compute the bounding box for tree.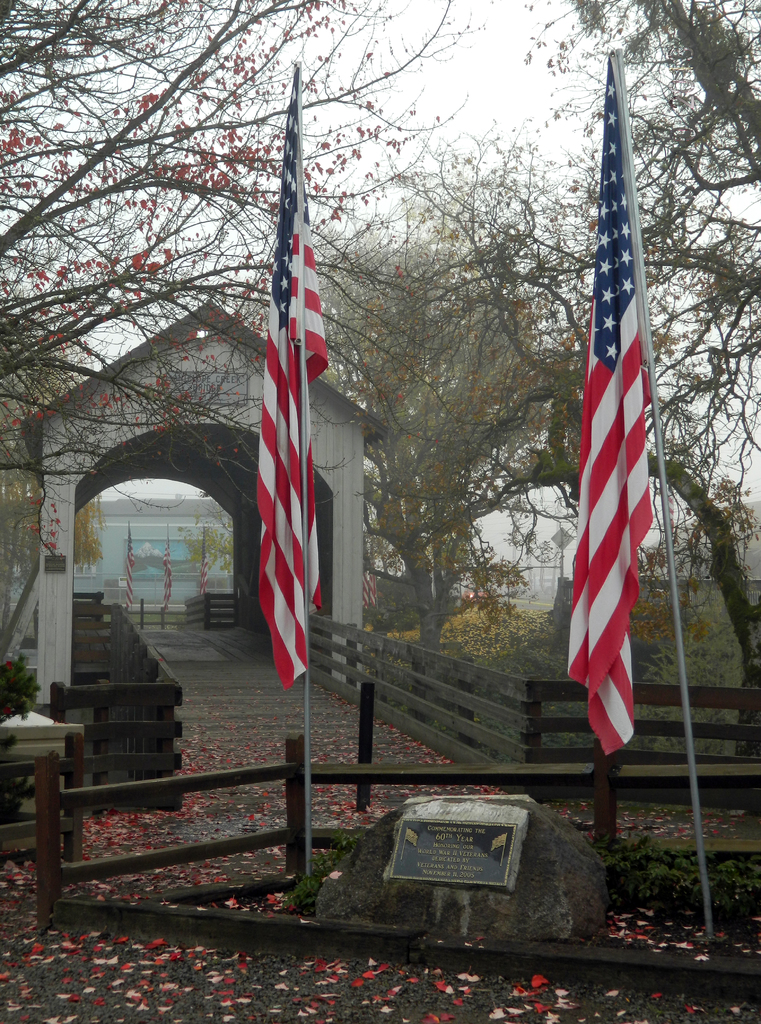
x1=0, y1=0, x2=457, y2=724.
